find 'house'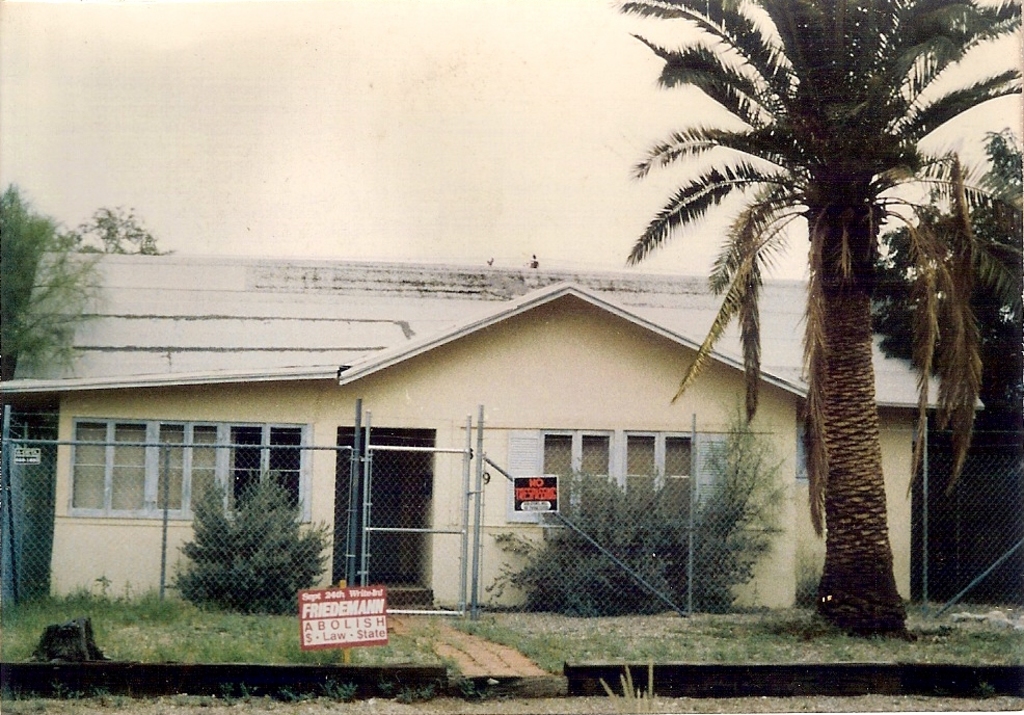
l=49, t=206, r=915, b=638
